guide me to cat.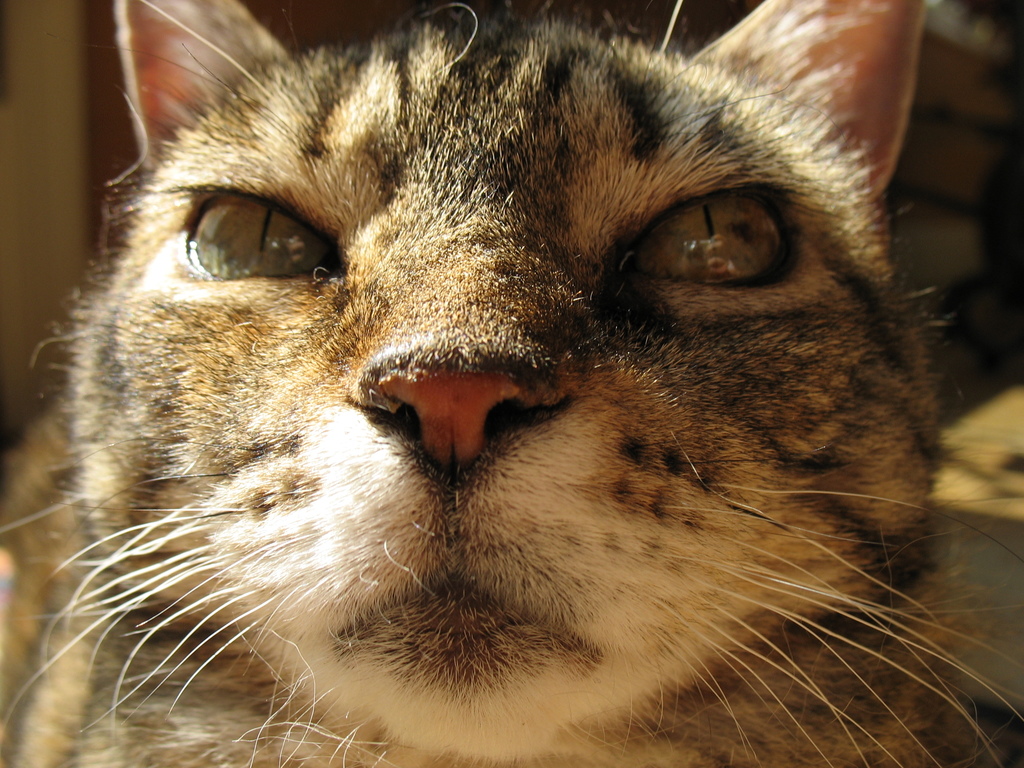
Guidance: <bbox>0, 0, 1023, 767</bbox>.
